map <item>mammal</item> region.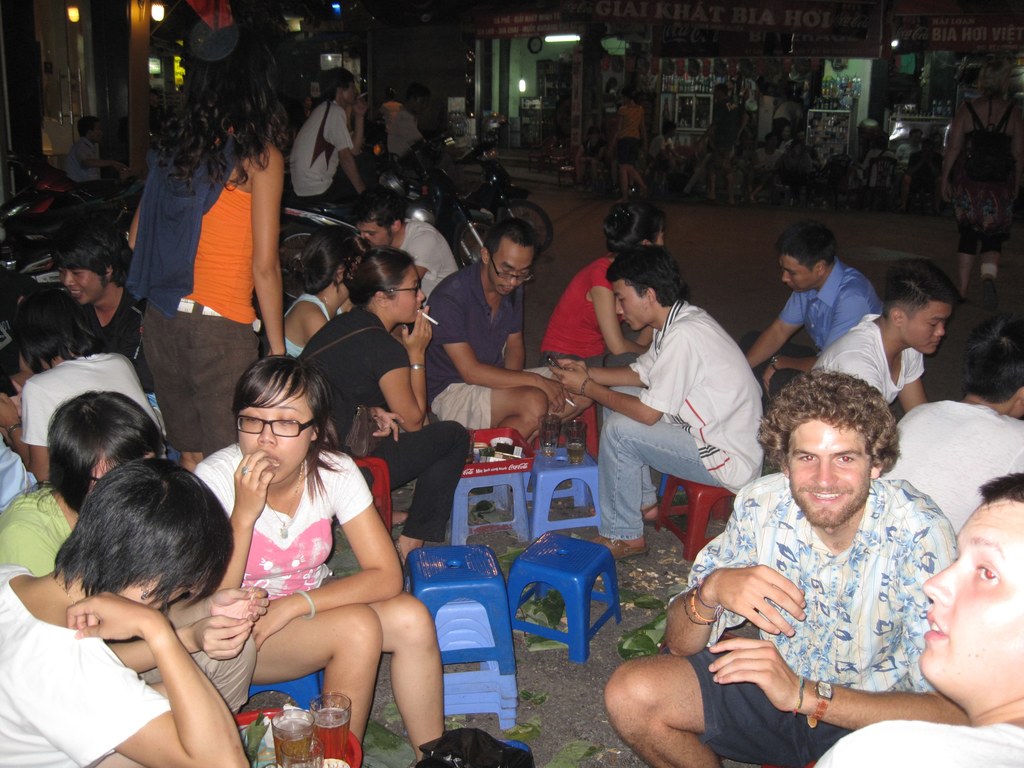
Mapped to 194:358:447:767.
